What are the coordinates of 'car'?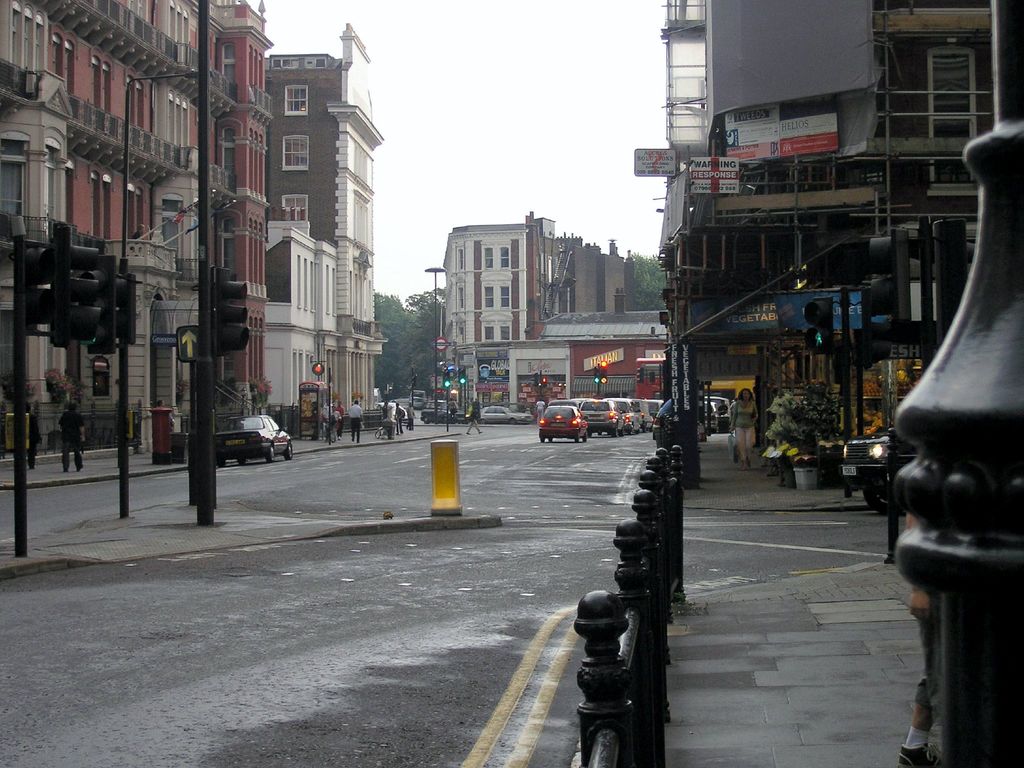
<region>540, 409, 584, 442</region>.
